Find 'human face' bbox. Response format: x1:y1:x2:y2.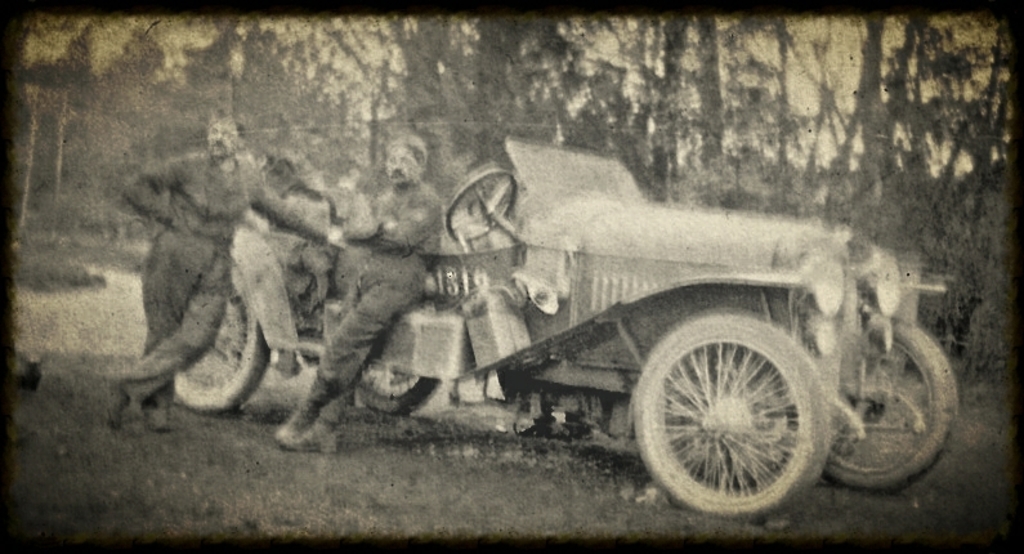
211:126:236:155.
